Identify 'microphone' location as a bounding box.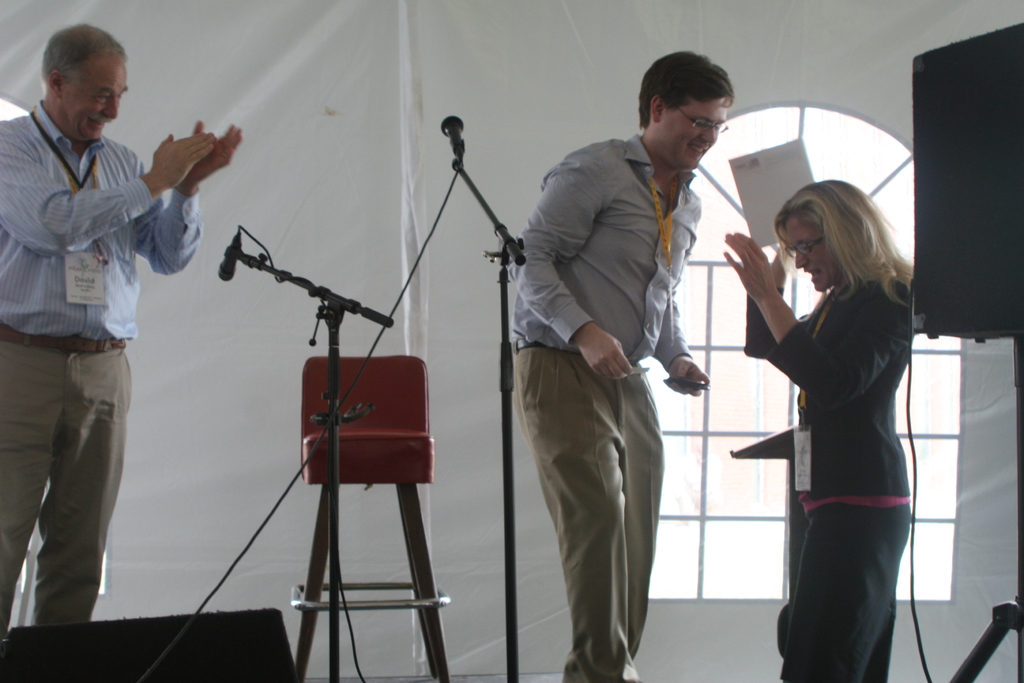
bbox(440, 113, 464, 149).
